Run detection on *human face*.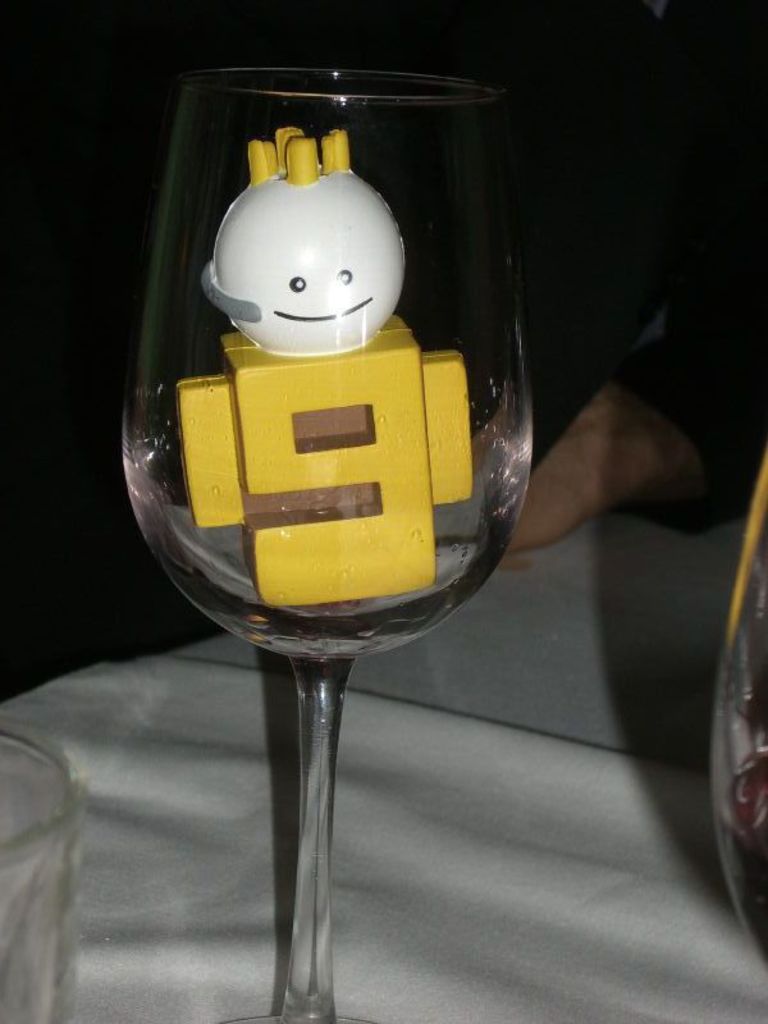
Result: {"left": 211, "top": 186, "right": 404, "bottom": 353}.
